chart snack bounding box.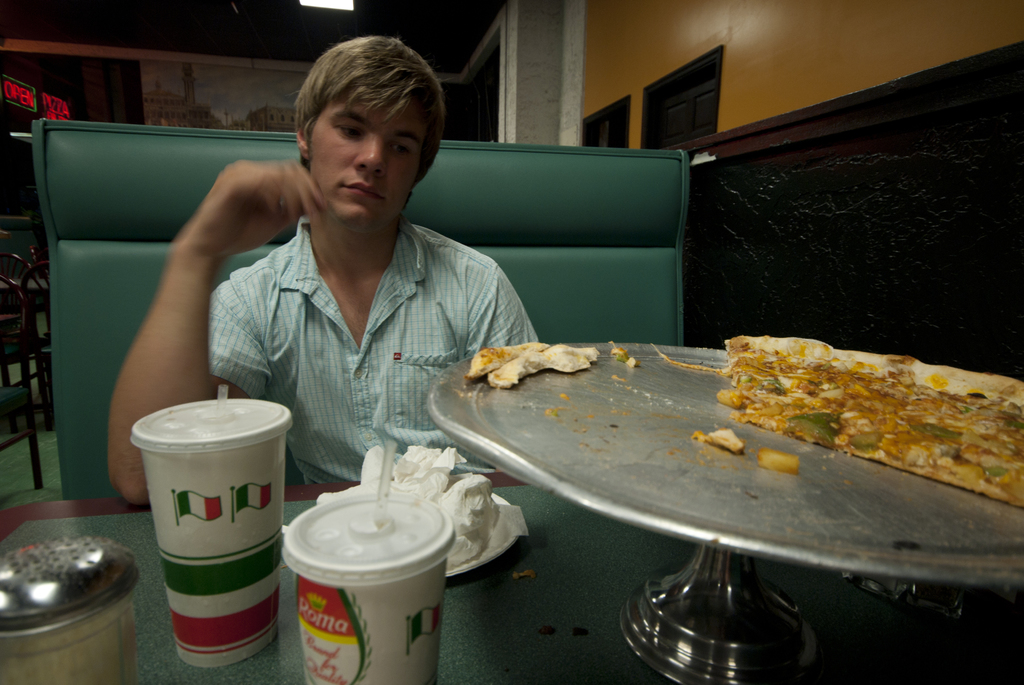
Charted: [650, 331, 1023, 530].
